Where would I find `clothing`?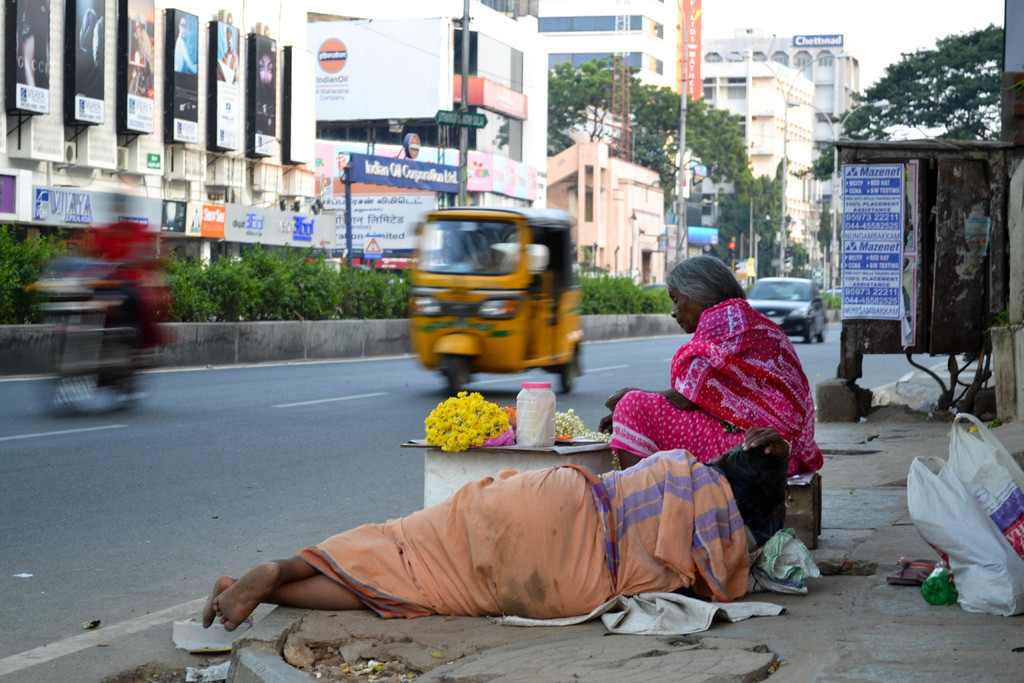
At (301, 465, 762, 610).
